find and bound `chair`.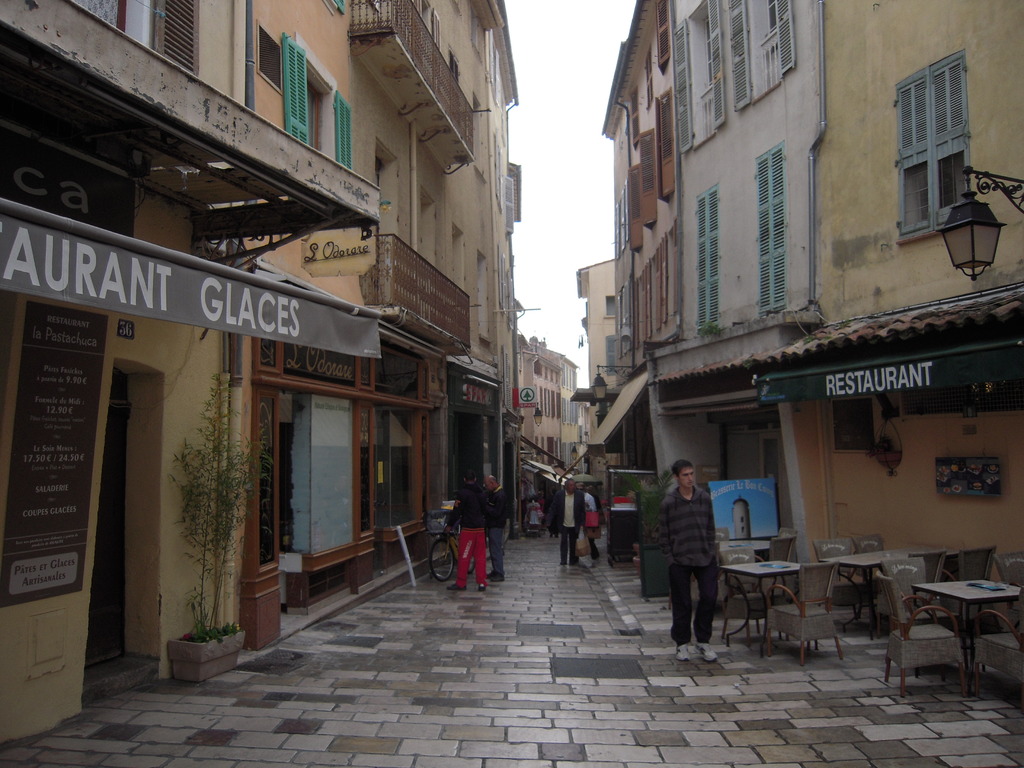
Bound: [718, 549, 794, 645].
